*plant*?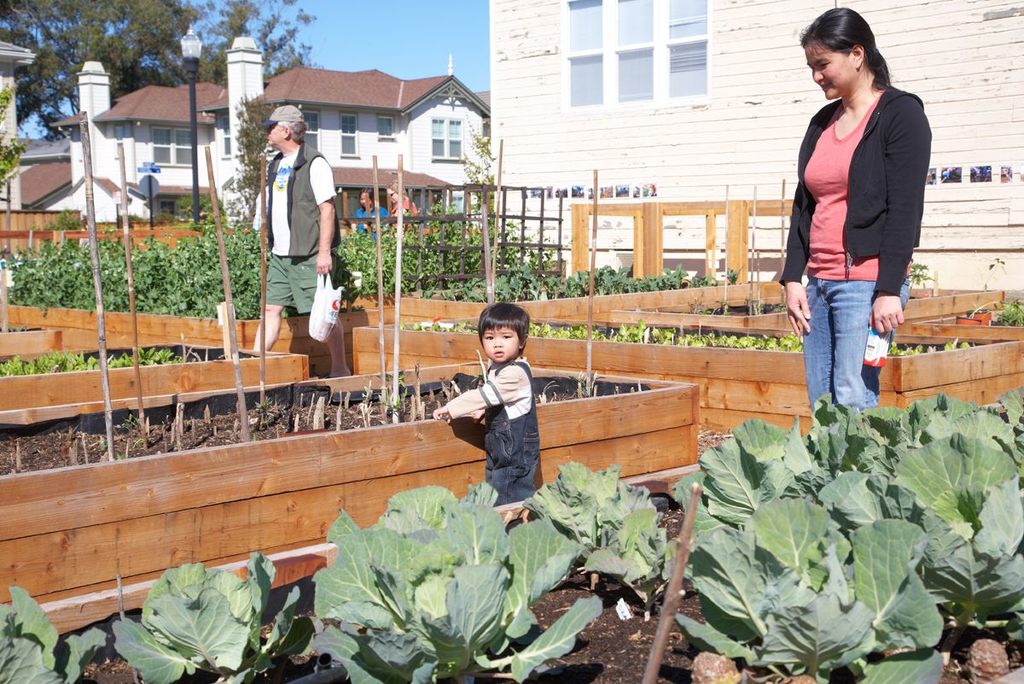
pyautogui.locateOnScreen(317, 489, 558, 656)
